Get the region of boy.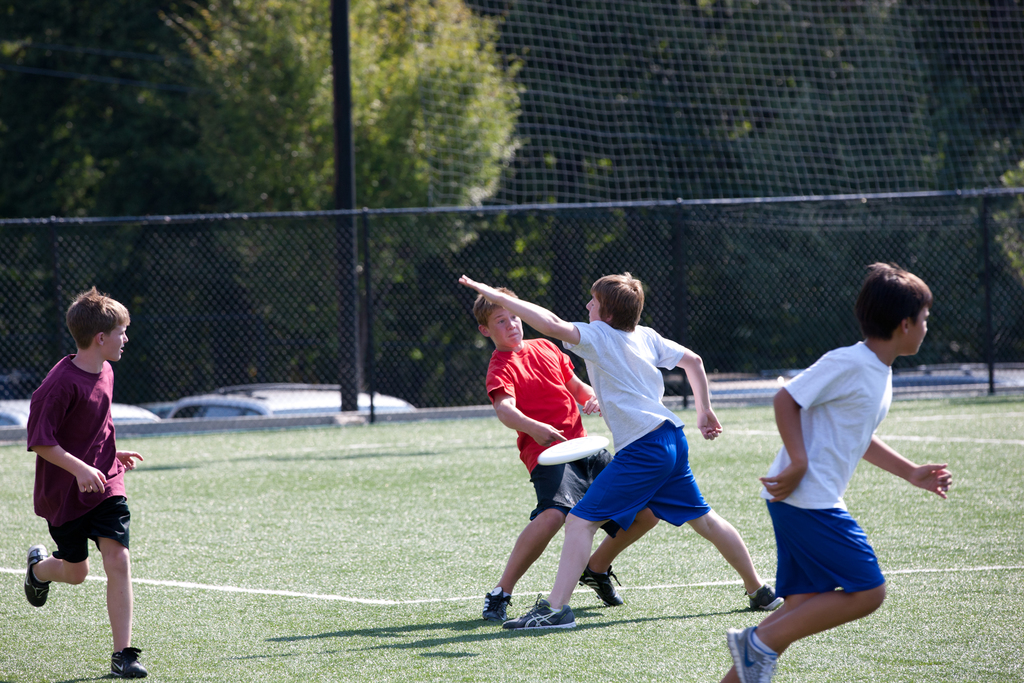
[480,288,623,627].
